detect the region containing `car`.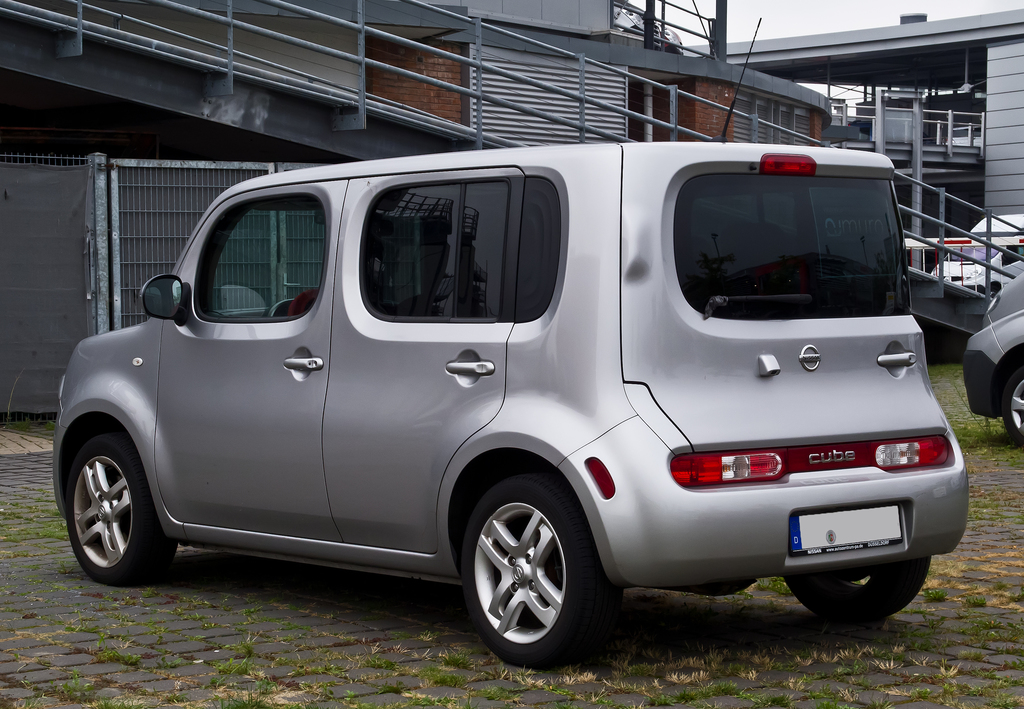
963/250/1023/444.
